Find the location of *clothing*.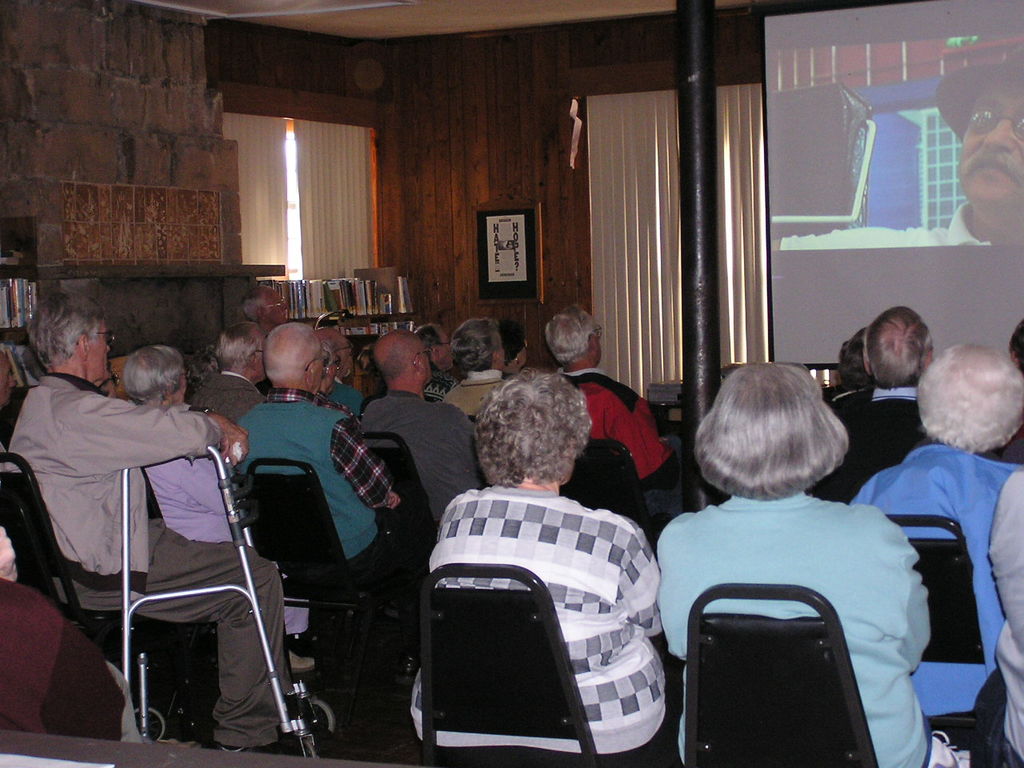
Location: 422/365/462/409.
